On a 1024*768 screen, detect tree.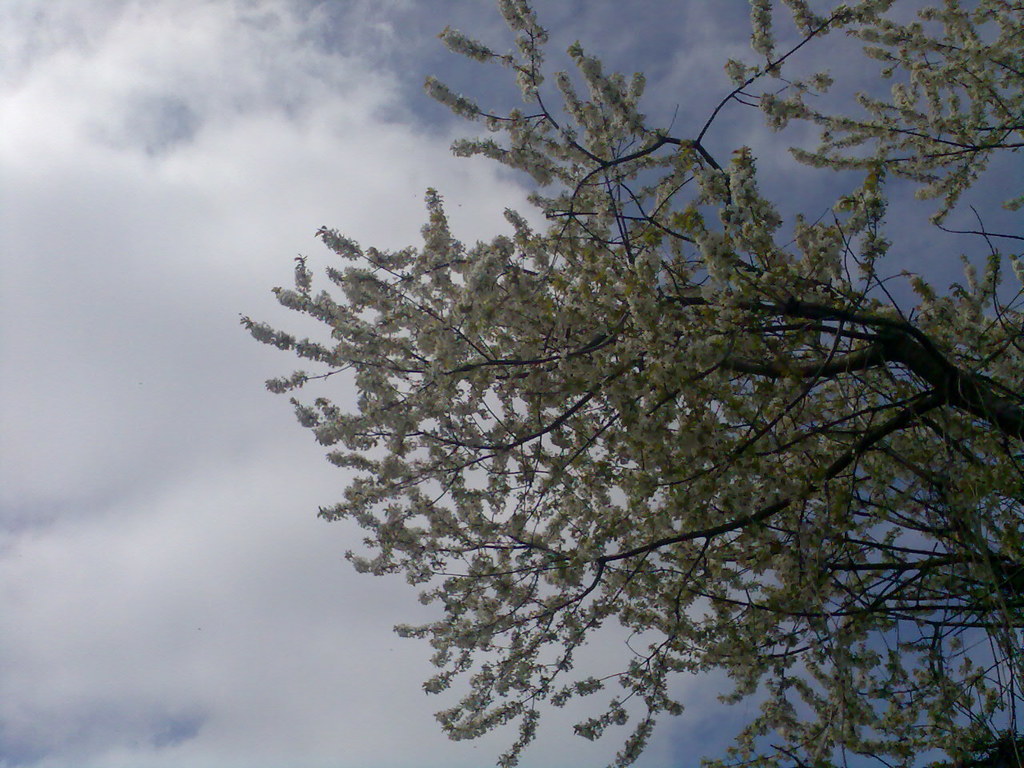
left=230, top=6, right=983, bottom=755.
